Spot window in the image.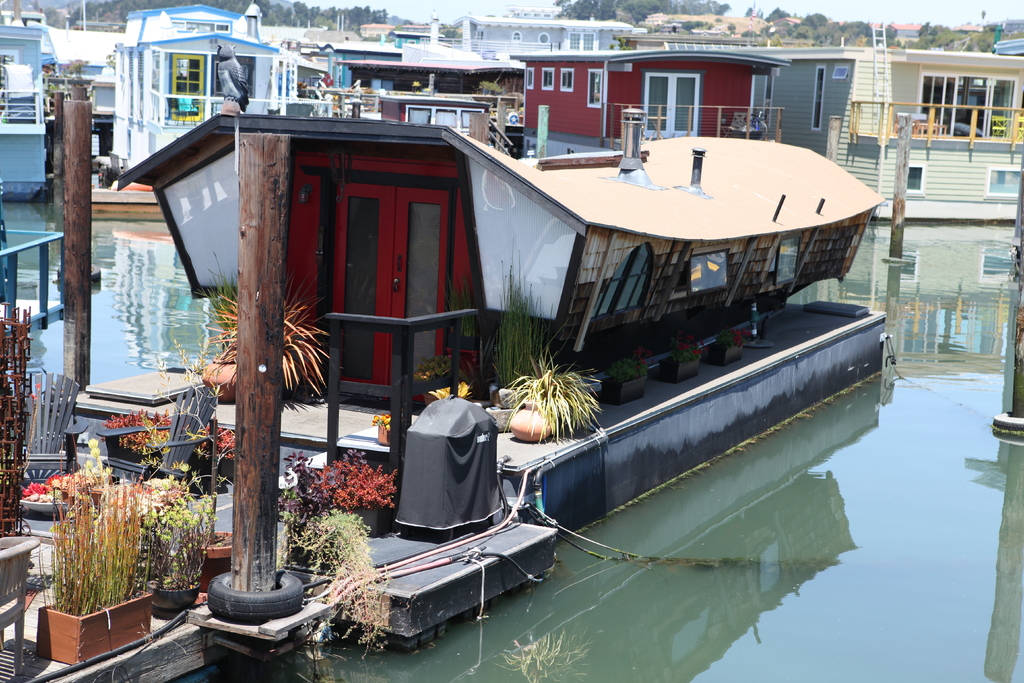
window found at {"x1": 524, "y1": 71, "x2": 533, "y2": 91}.
